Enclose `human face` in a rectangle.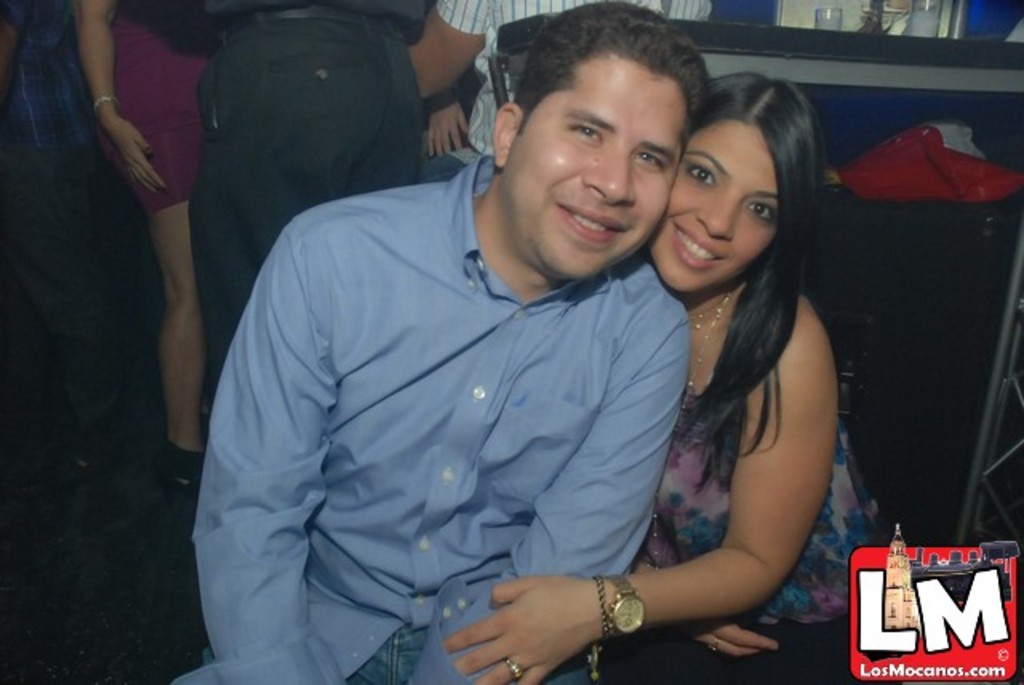
region(501, 59, 686, 282).
